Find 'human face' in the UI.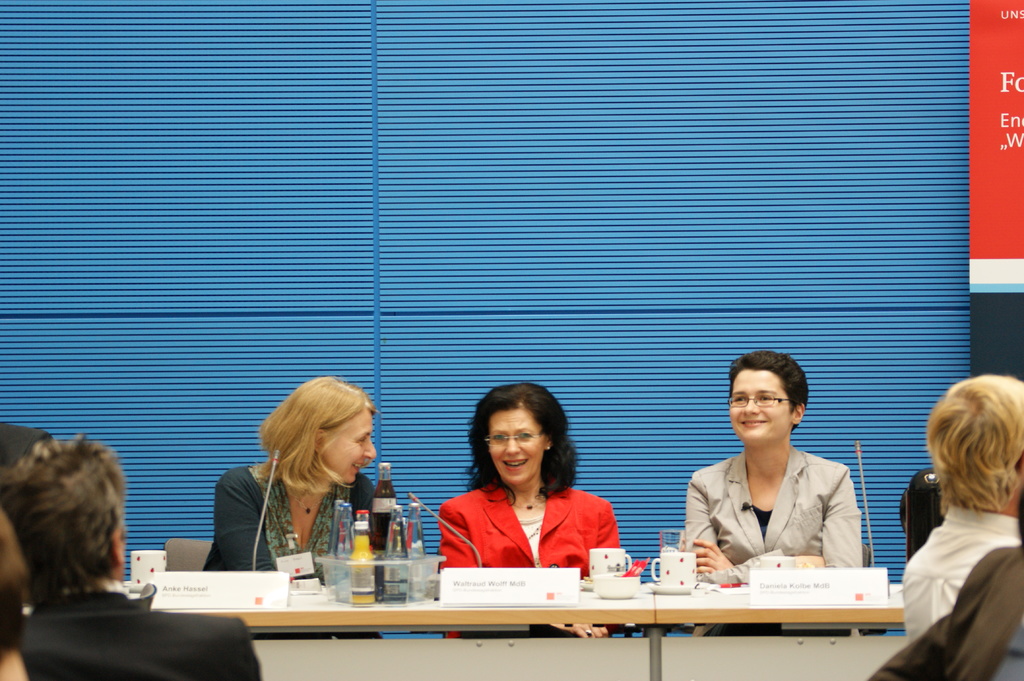
UI element at <region>727, 370, 785, 438</region>.
